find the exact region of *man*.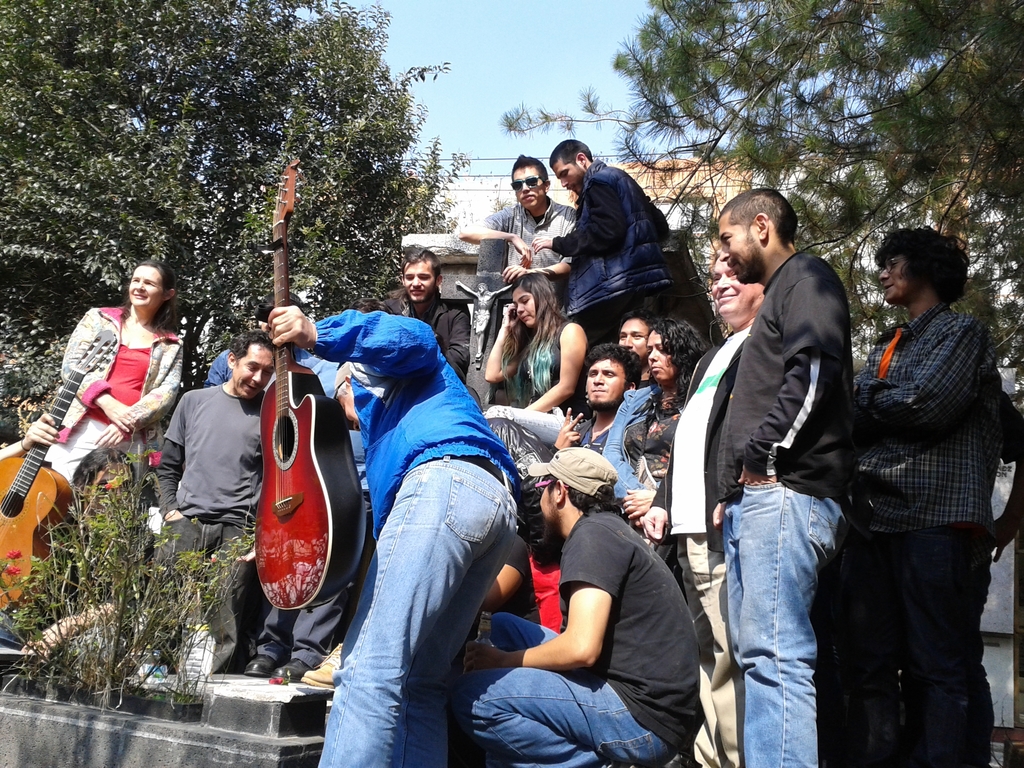
Exact region: 383:246:475:379.
